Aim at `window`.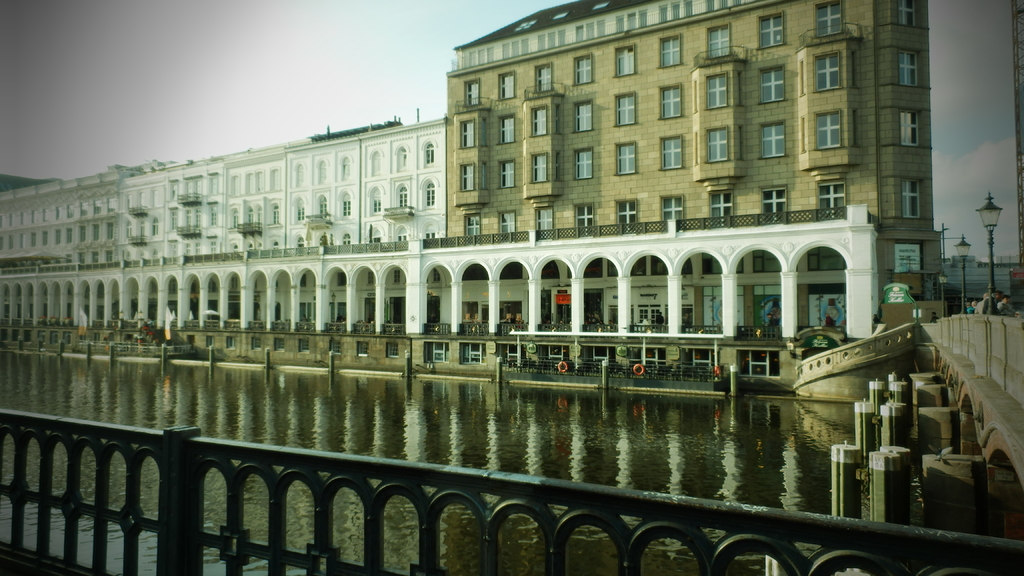
Aimed at 189, 278, 199, 294.
